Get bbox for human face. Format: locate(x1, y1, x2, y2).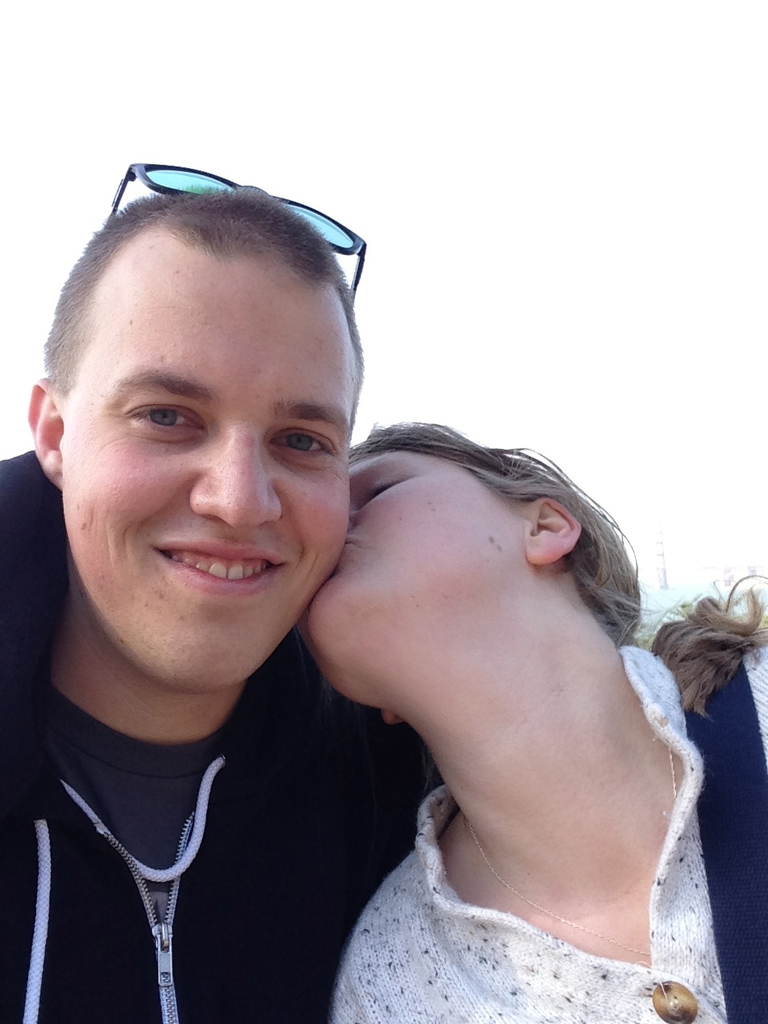
locate(63, 262, 352, 689).
